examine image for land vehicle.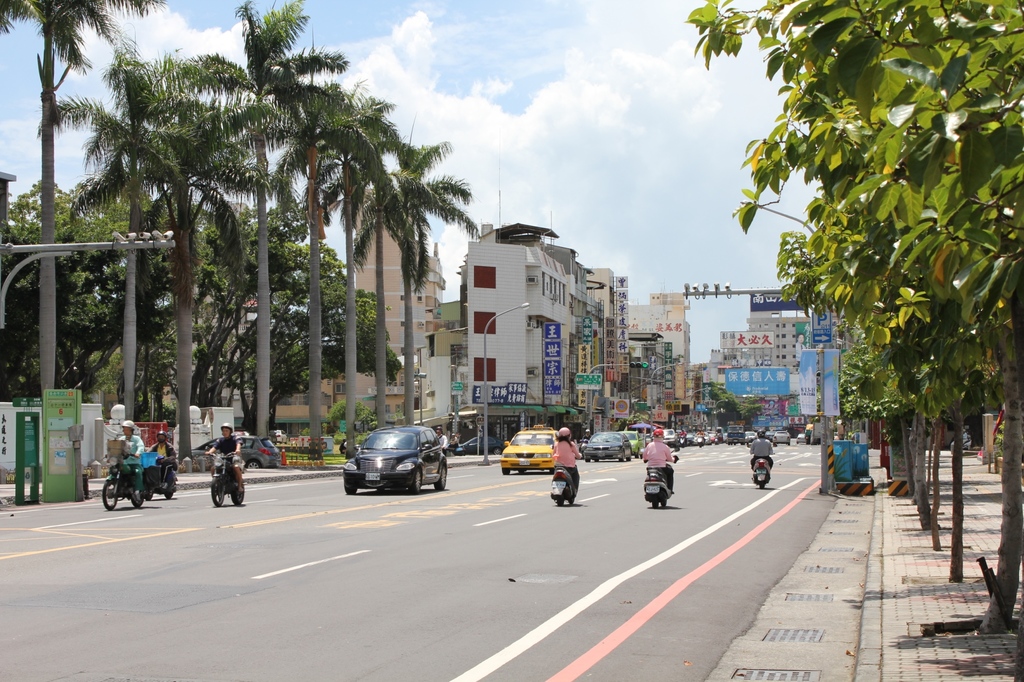
Examination result: (left=643, top=431, right=652, bottom=443).
